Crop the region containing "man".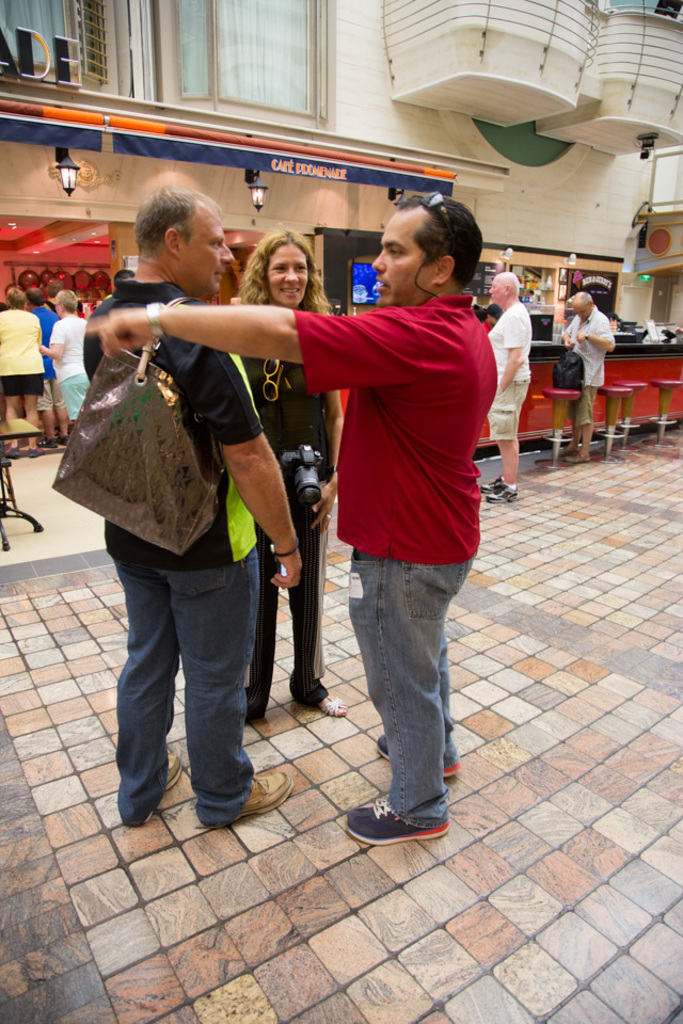
Crop region: 84 187 312 819.
